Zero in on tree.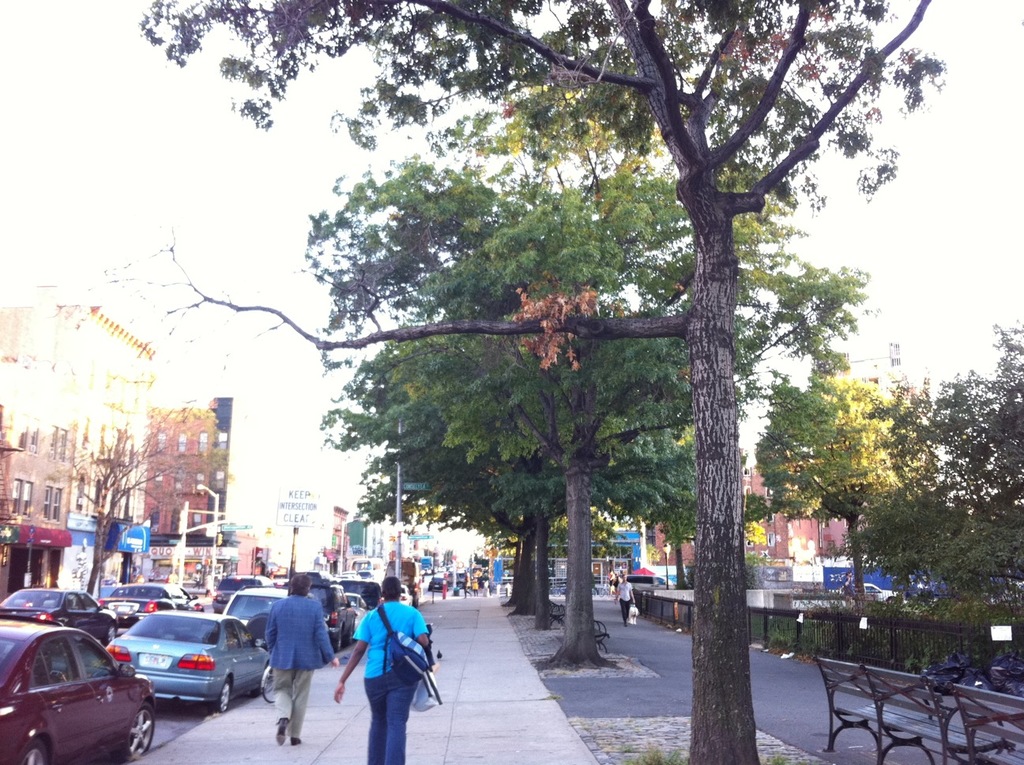
Zeroed in: (left=38, top=356, right=240, bottom=597).
